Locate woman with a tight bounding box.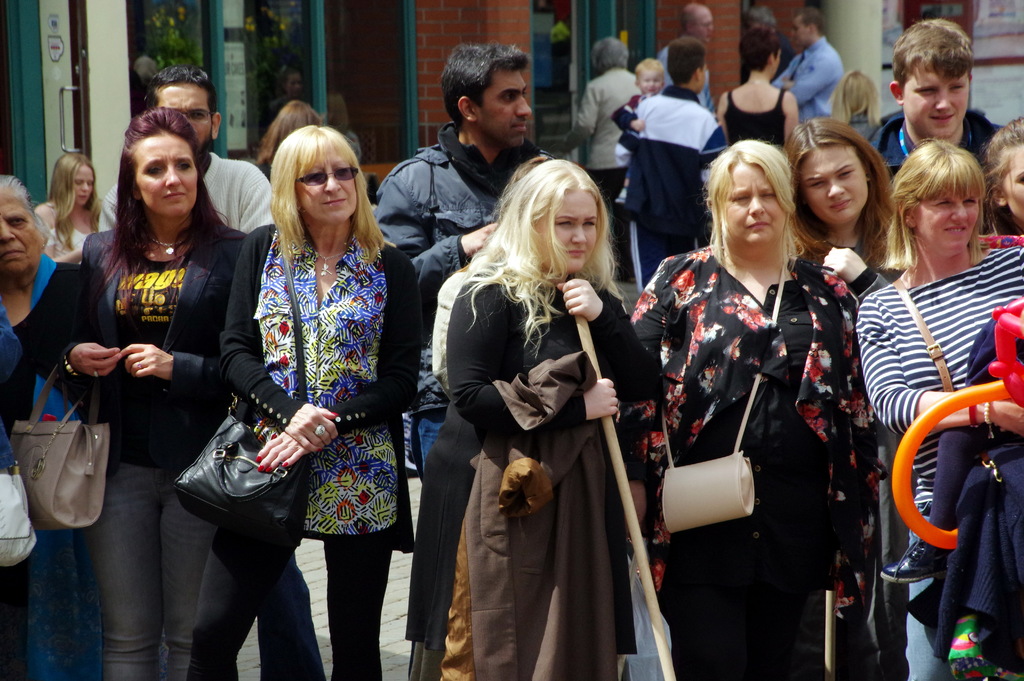
33,148,109,264.
